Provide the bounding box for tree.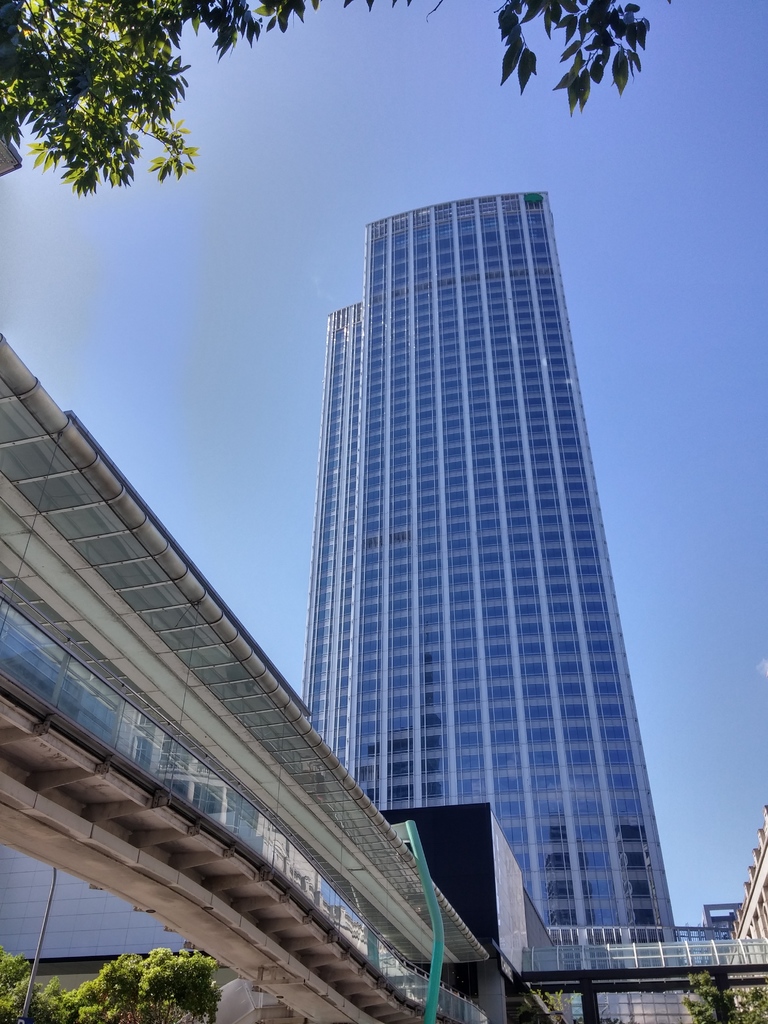
{"left": 0, "top": 945, "right": 226, "bottom": 1023}.
